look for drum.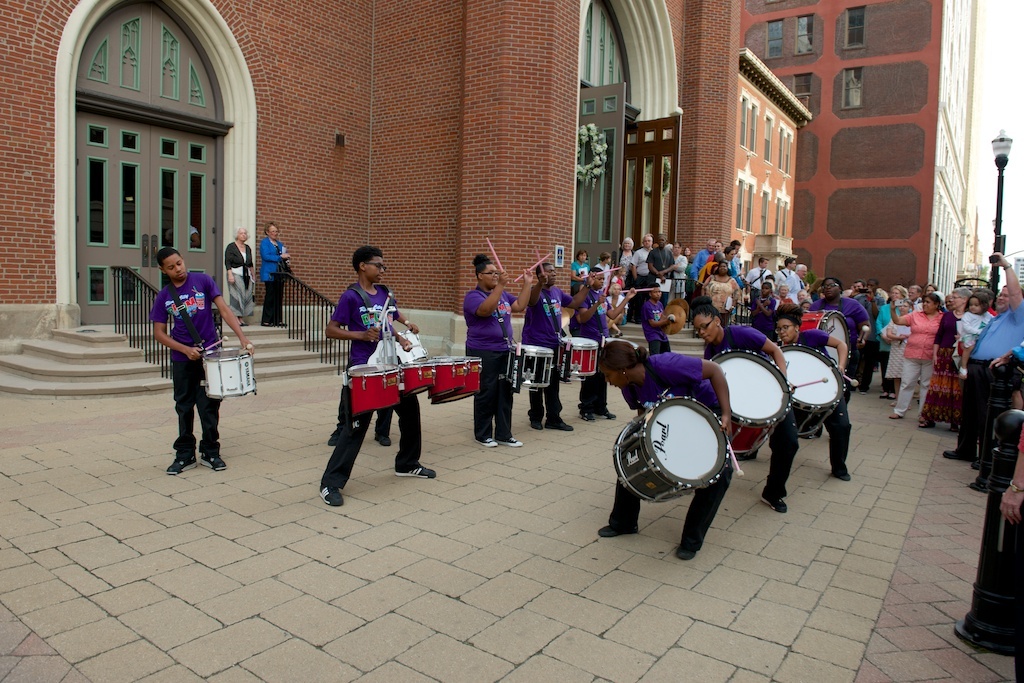
Found: [612, 395, 729, 504].
